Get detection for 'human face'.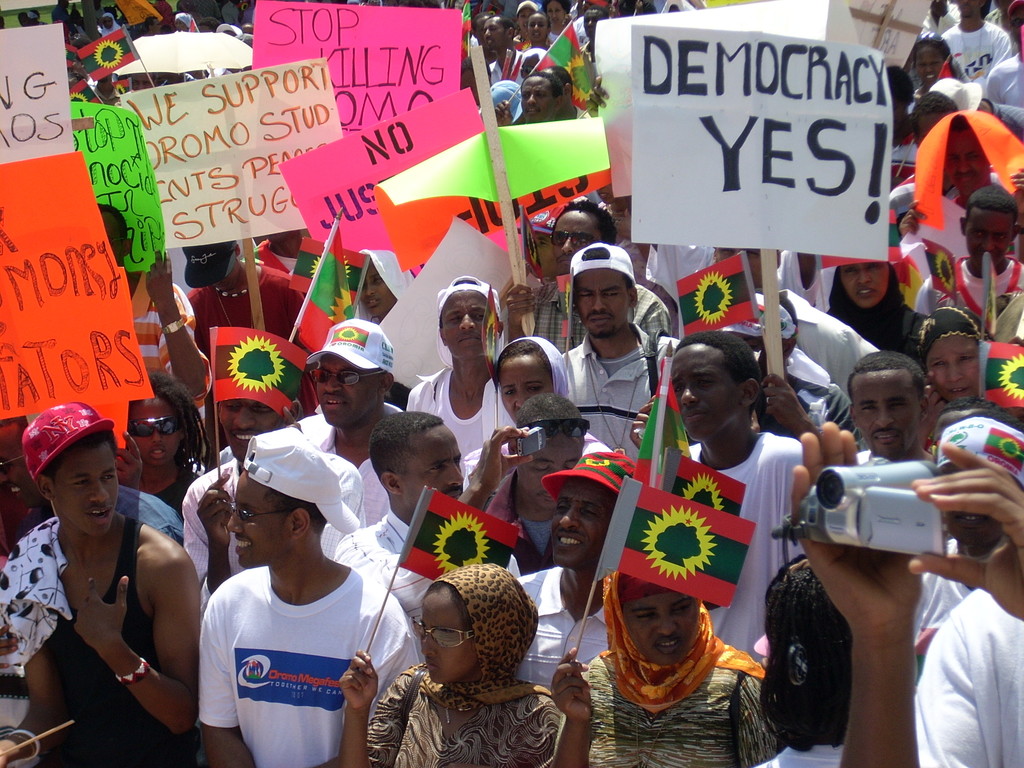
Detection: x1=416 y1=599 x2=470 y2=691.
